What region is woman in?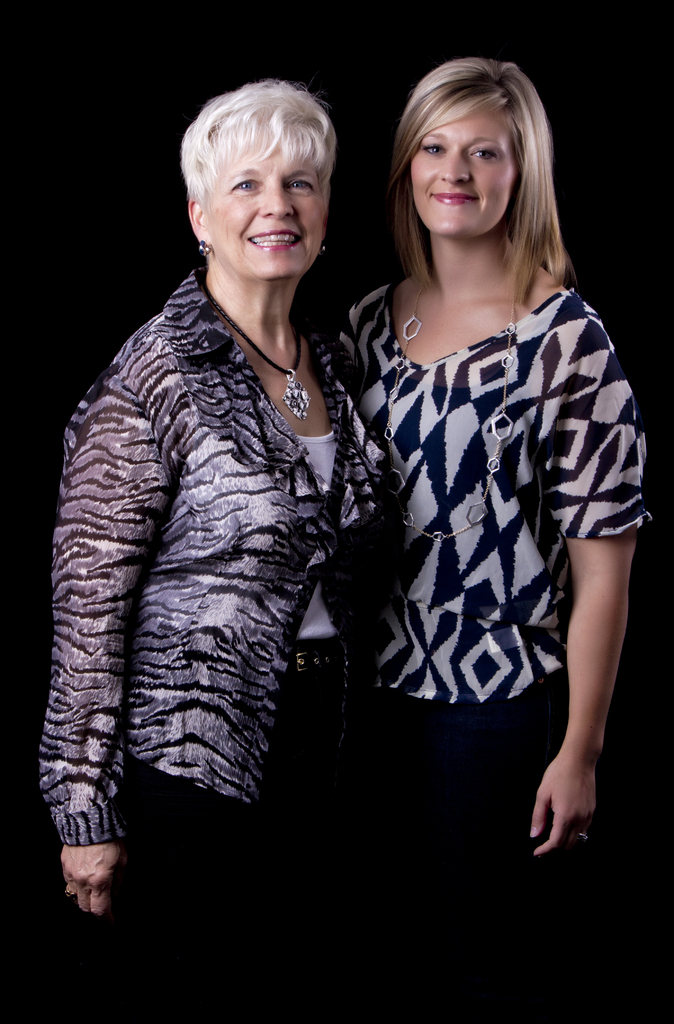
58/82/360/1023.
